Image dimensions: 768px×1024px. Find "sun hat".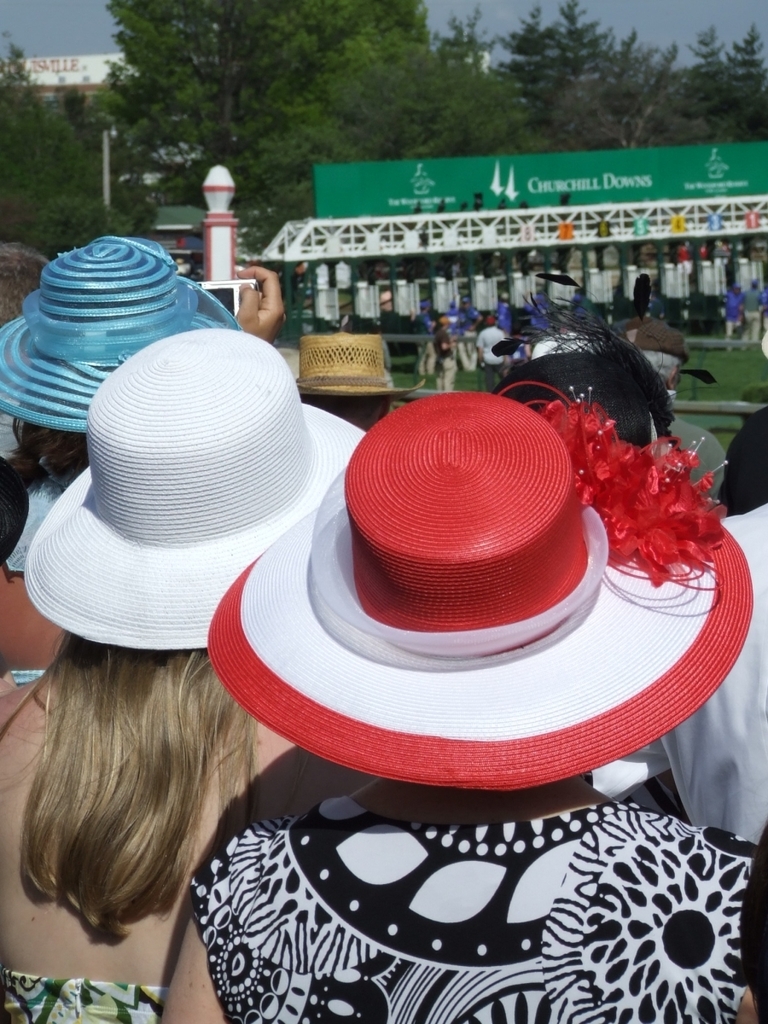
(206,385,758,801).
